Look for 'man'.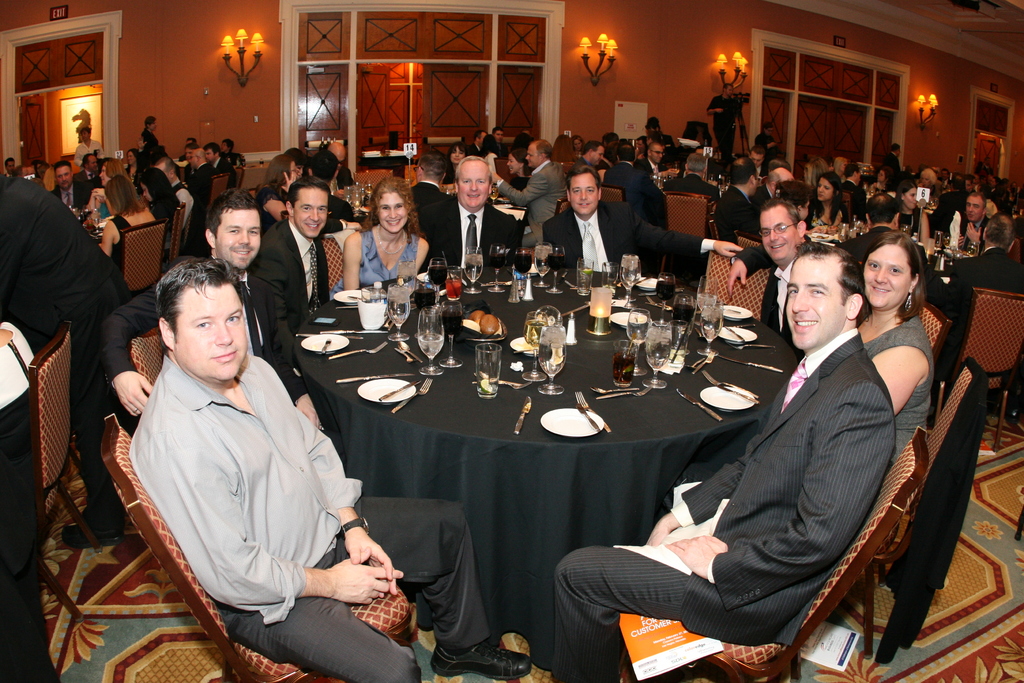
Found: x1=73 y1=152 x2=99 y2=183.
